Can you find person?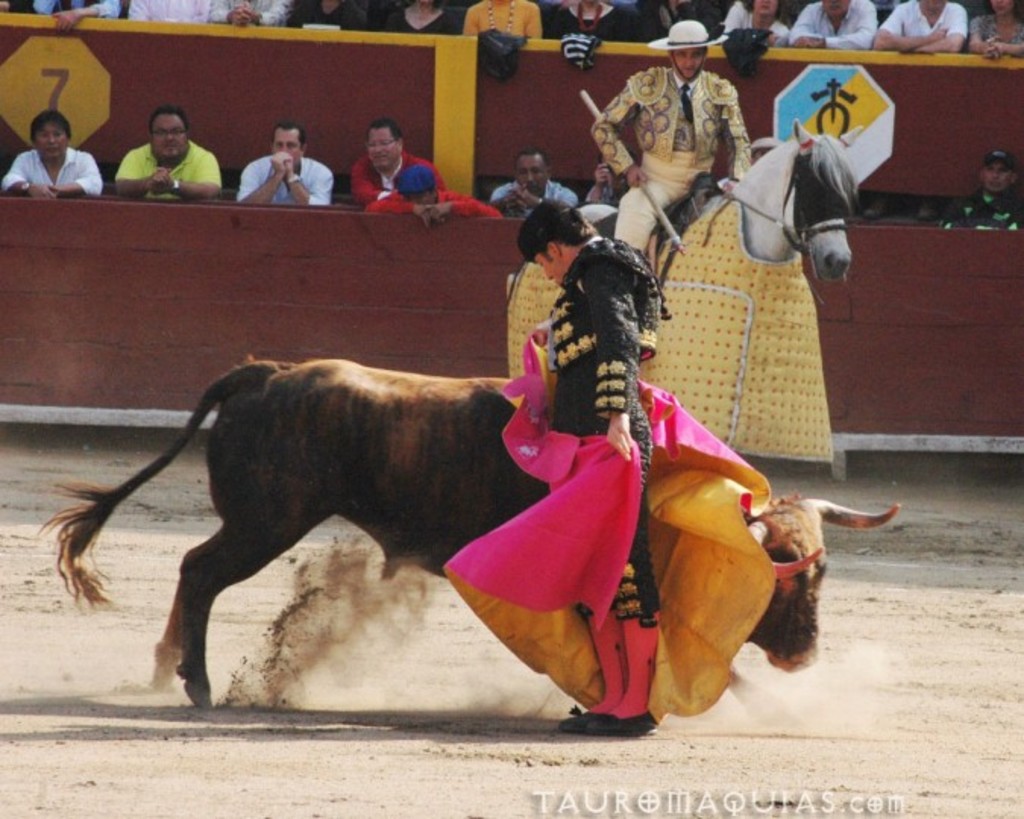
Yes, bounding box: crop(589, 14, 760, 262).
